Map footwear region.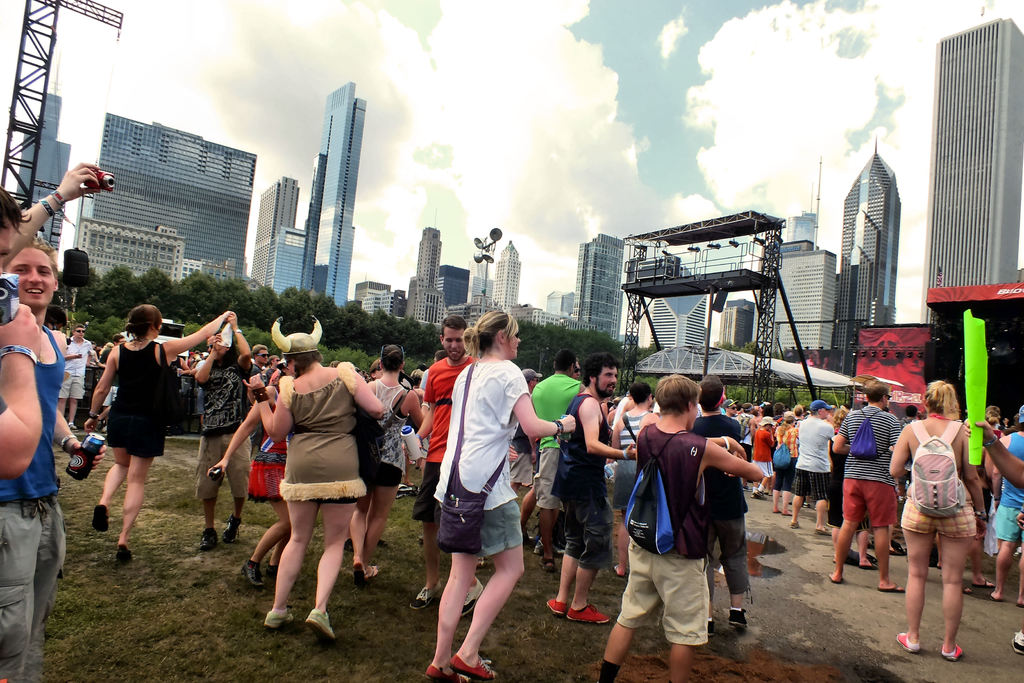
Mapped to bbox=[426, 666, 462, 682].
